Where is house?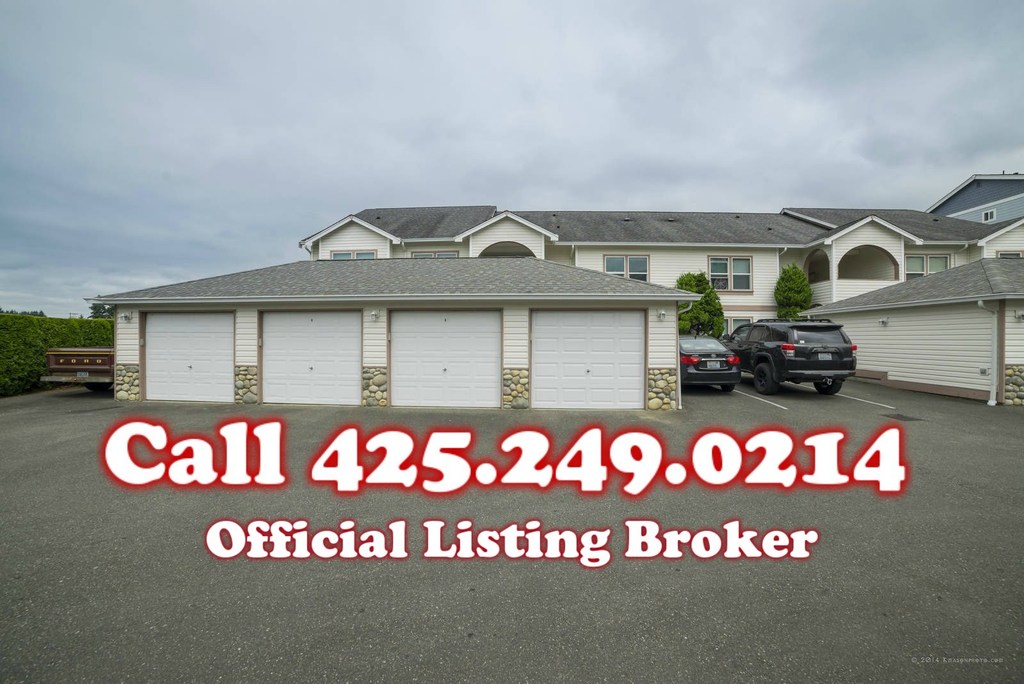
box(793, 257, 1022, 406).
